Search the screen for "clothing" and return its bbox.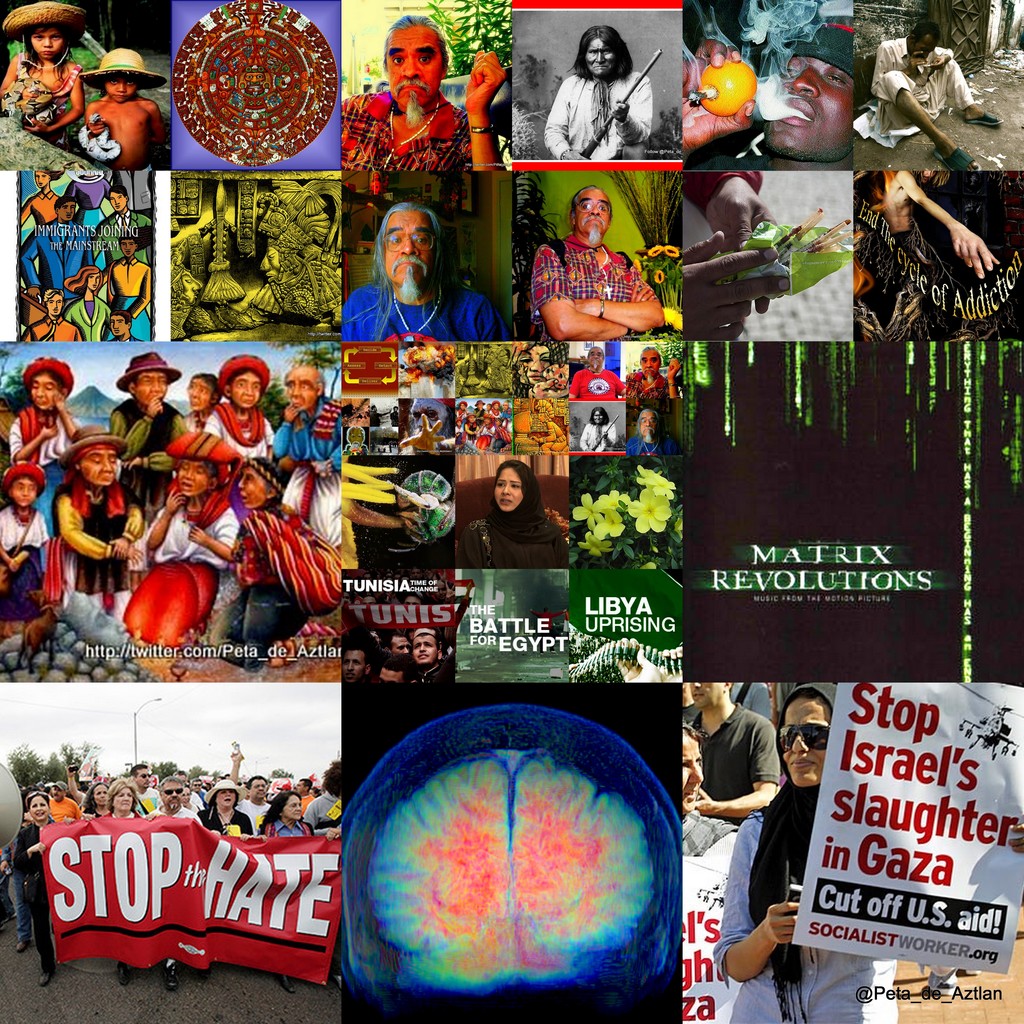
Found: <region>13, 218, 97, 286</region>.
